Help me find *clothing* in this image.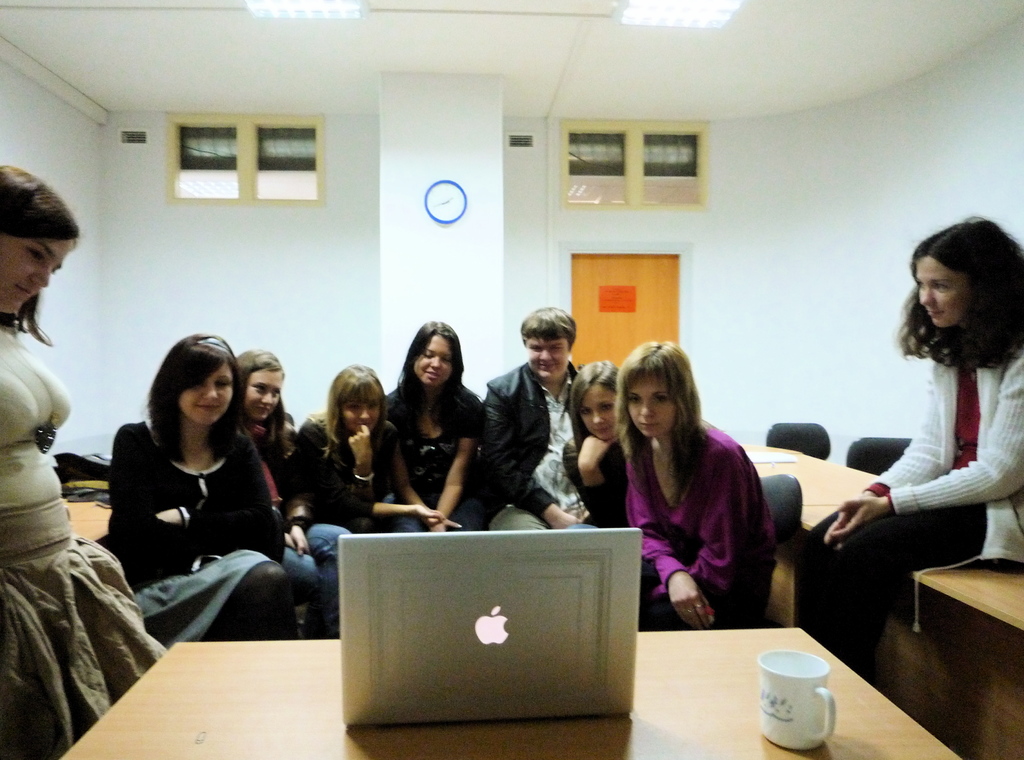
Found it: (95,391,332,645).
